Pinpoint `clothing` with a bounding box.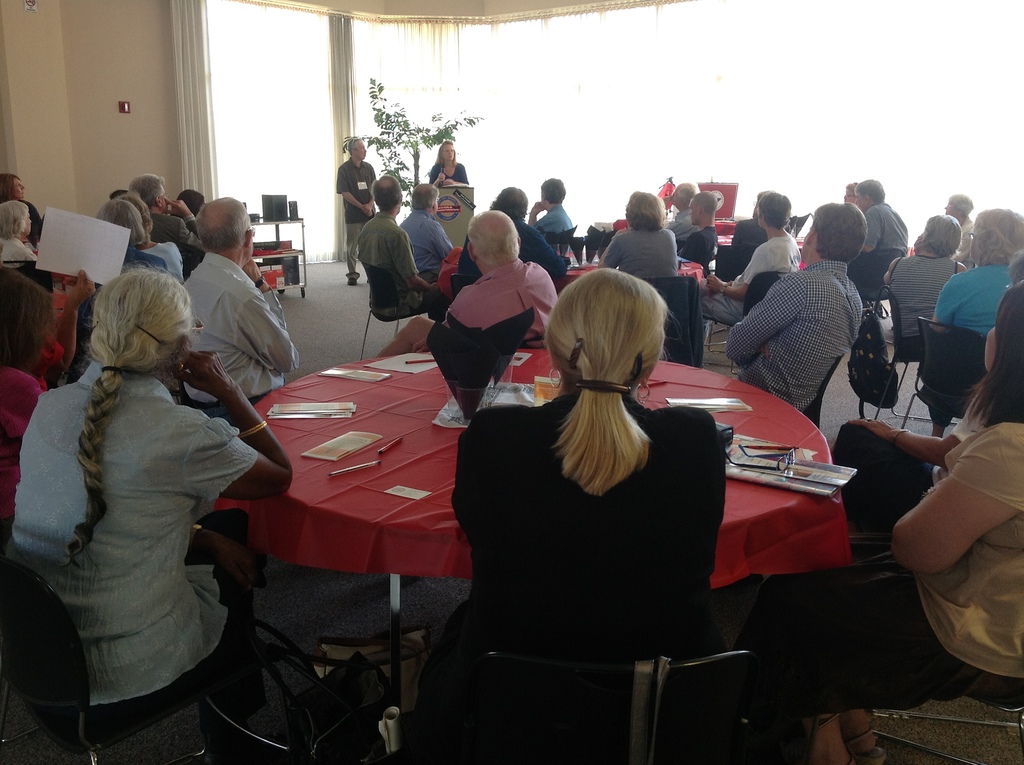
435 342 774 710.
